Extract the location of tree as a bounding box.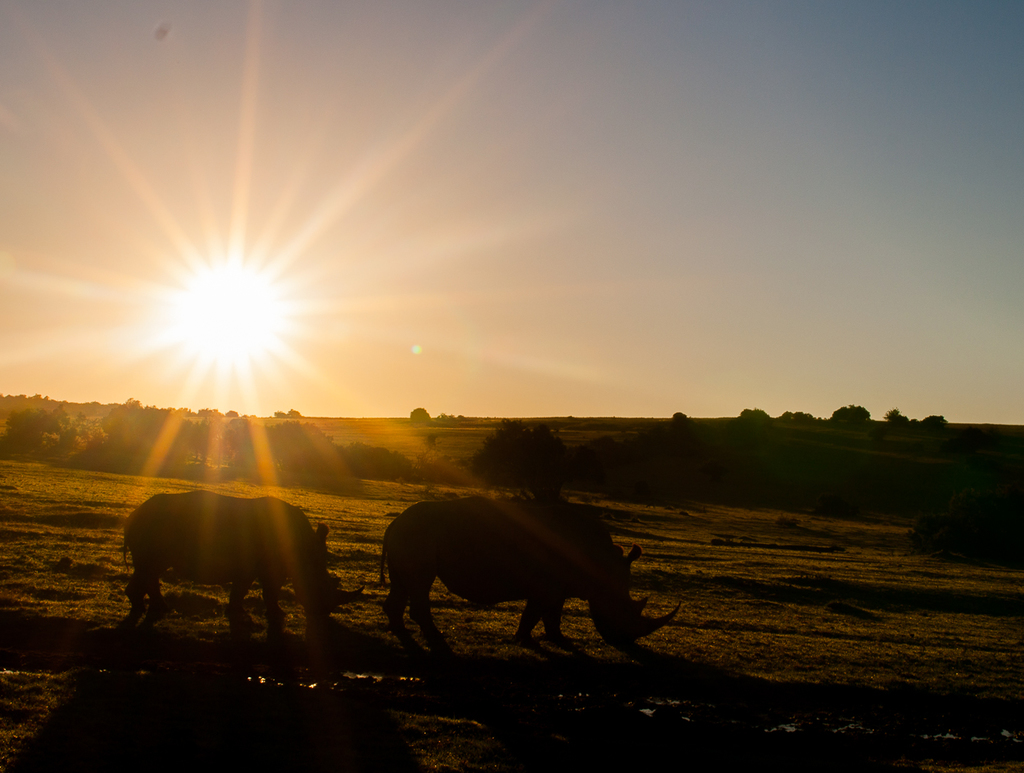
[x1=53, y1=409, x2=104, y2=447].
